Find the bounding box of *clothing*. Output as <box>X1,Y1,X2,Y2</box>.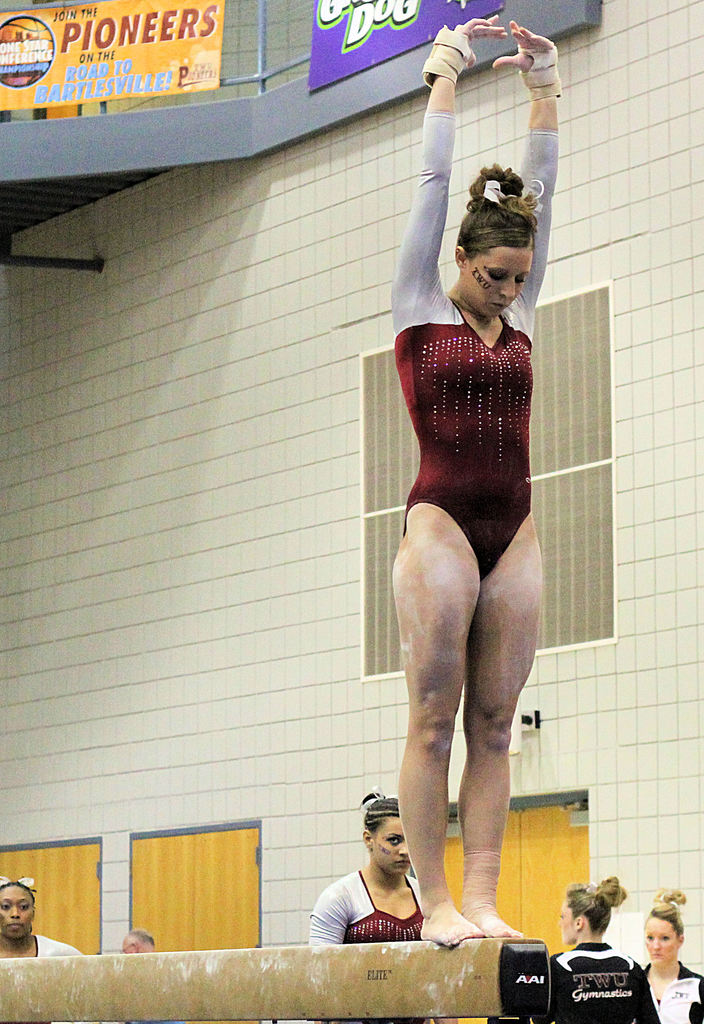
<box>399,118,557,583</box>.
